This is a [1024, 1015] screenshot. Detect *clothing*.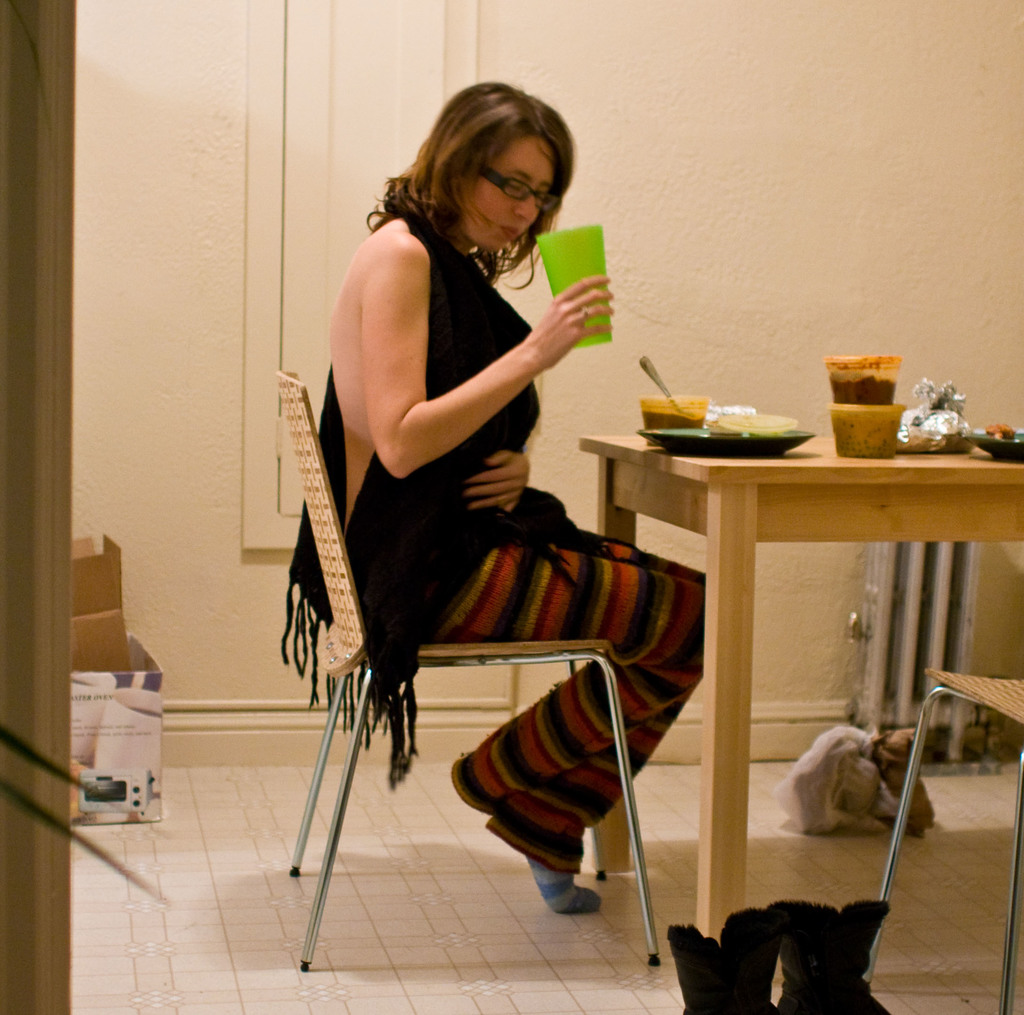
{"left": 339, "top": 225, "right": 671, "bottom": 856}.
